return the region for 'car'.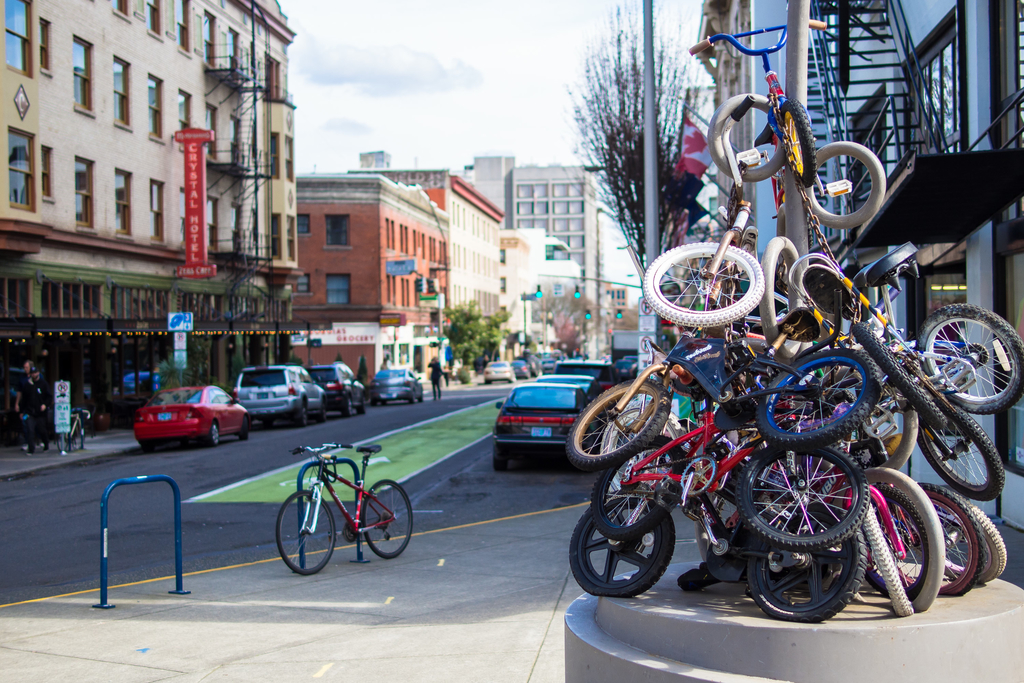
(x1=486, y1=361, x2=521, y2=385).
